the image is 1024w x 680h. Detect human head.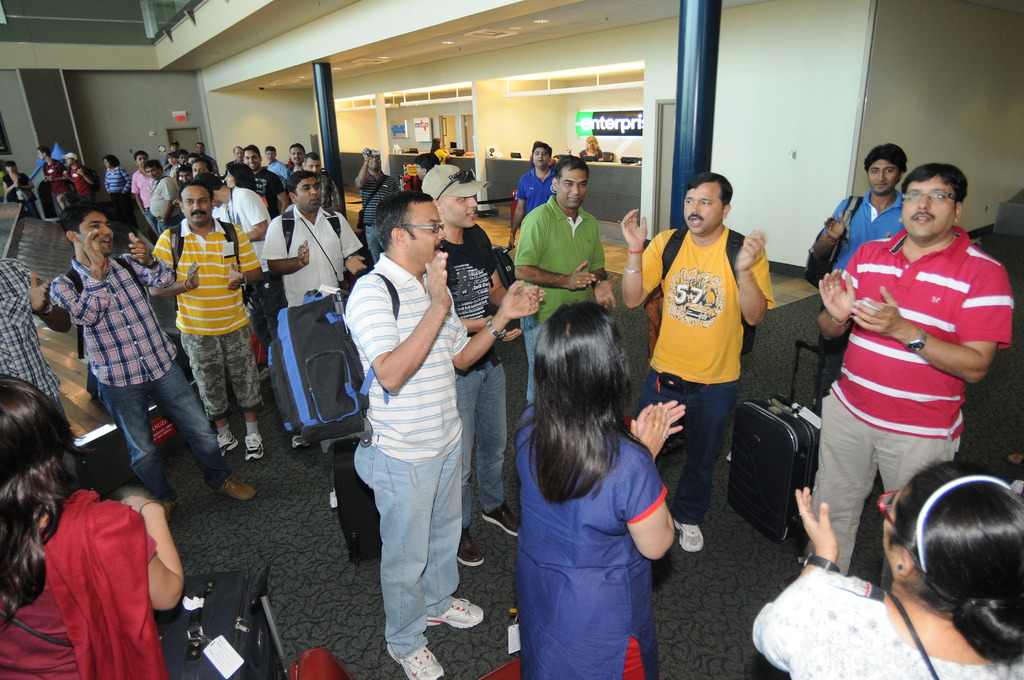
Detection: 224 161 257 190.
